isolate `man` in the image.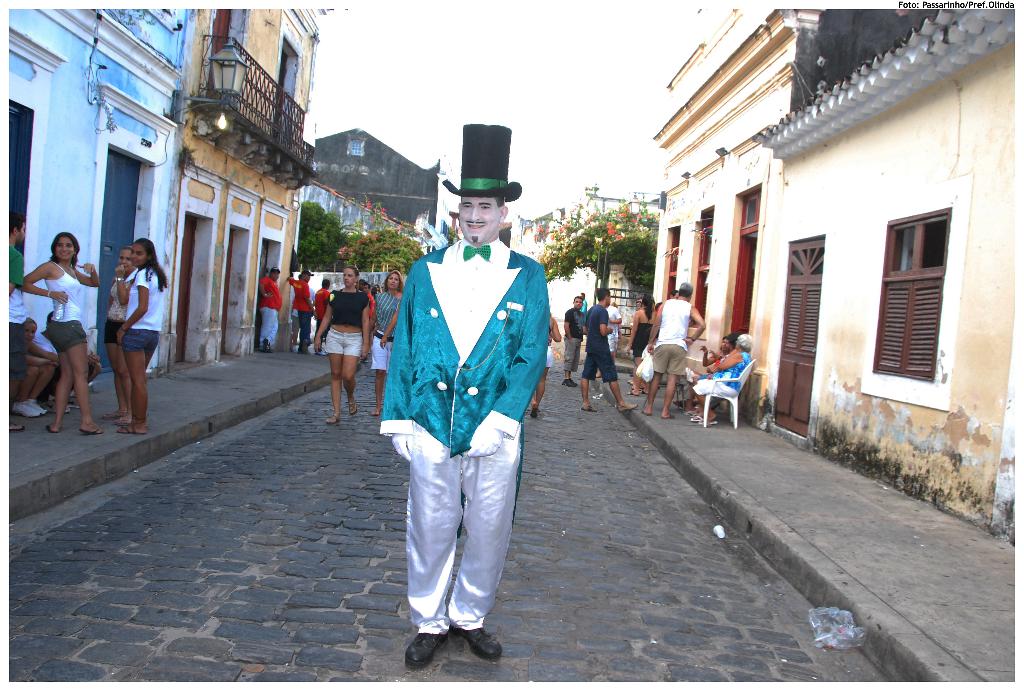
Isolated region: region(564, 294, 586, 390).
